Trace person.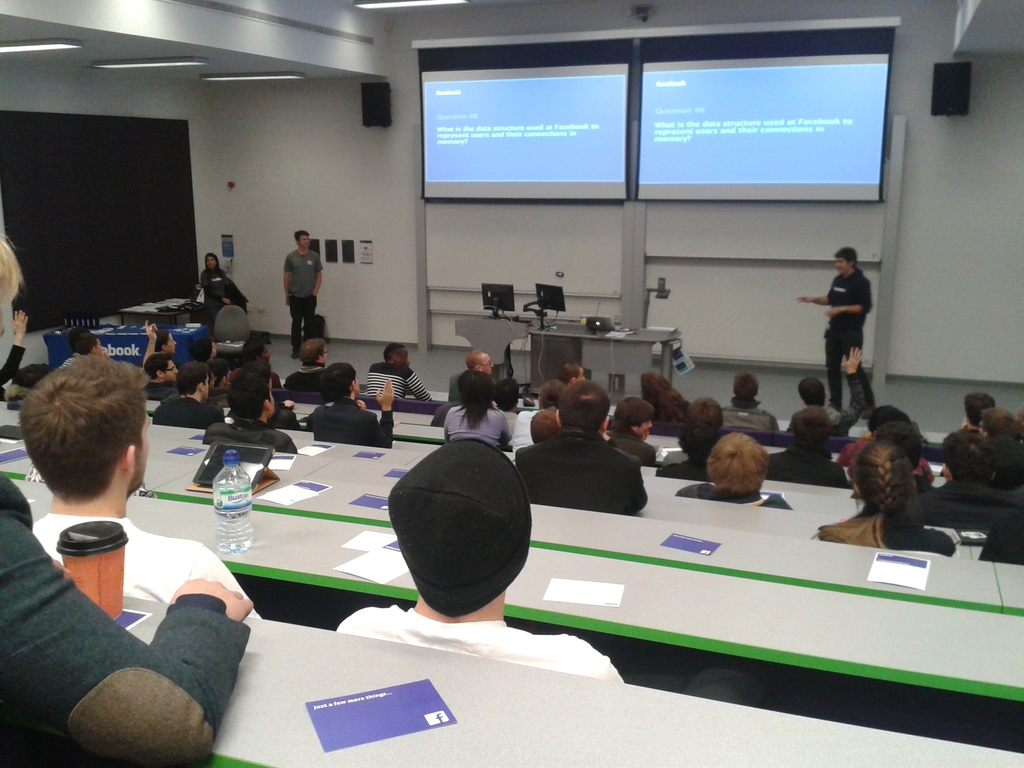
Traced to bbox=[761, 416, 838, 482].
